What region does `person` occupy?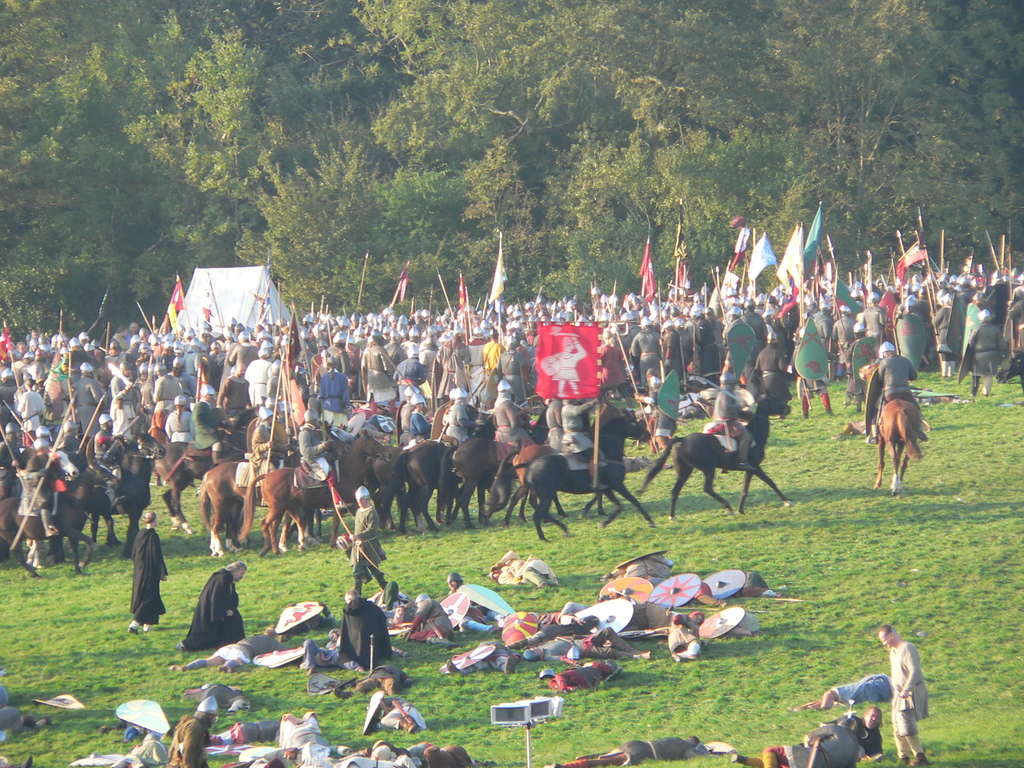
{"left": 340, "top": 587, "right": 394, "bottom": 669}.
